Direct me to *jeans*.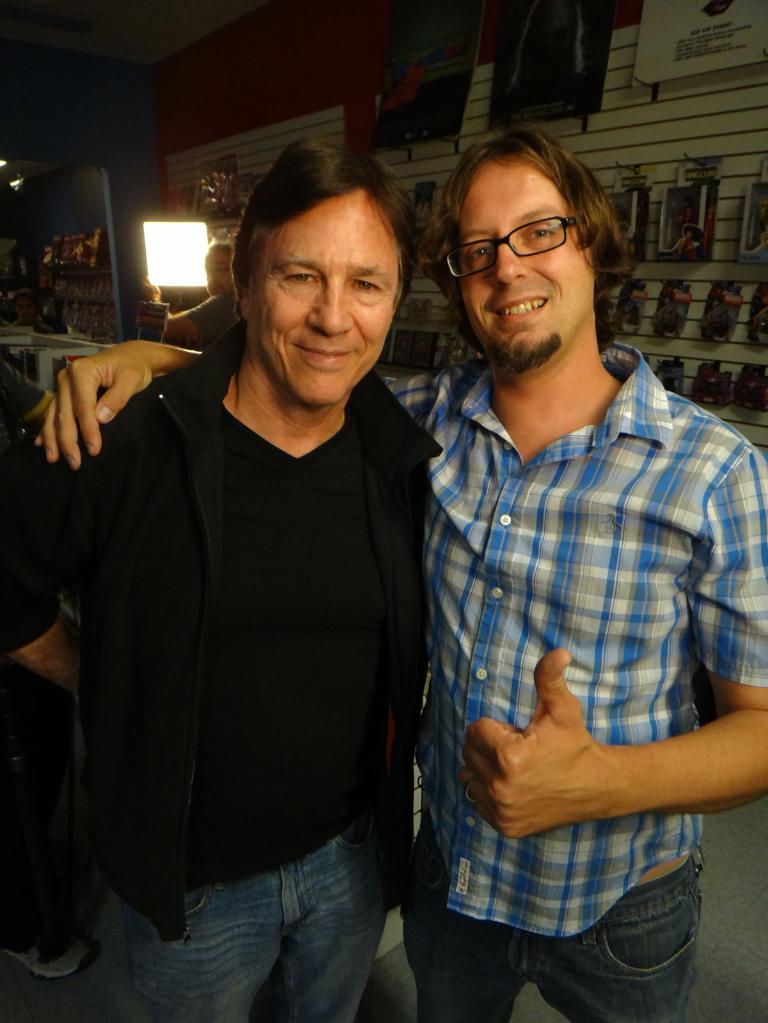
Direction: box(123, 824, 407, 1019).
